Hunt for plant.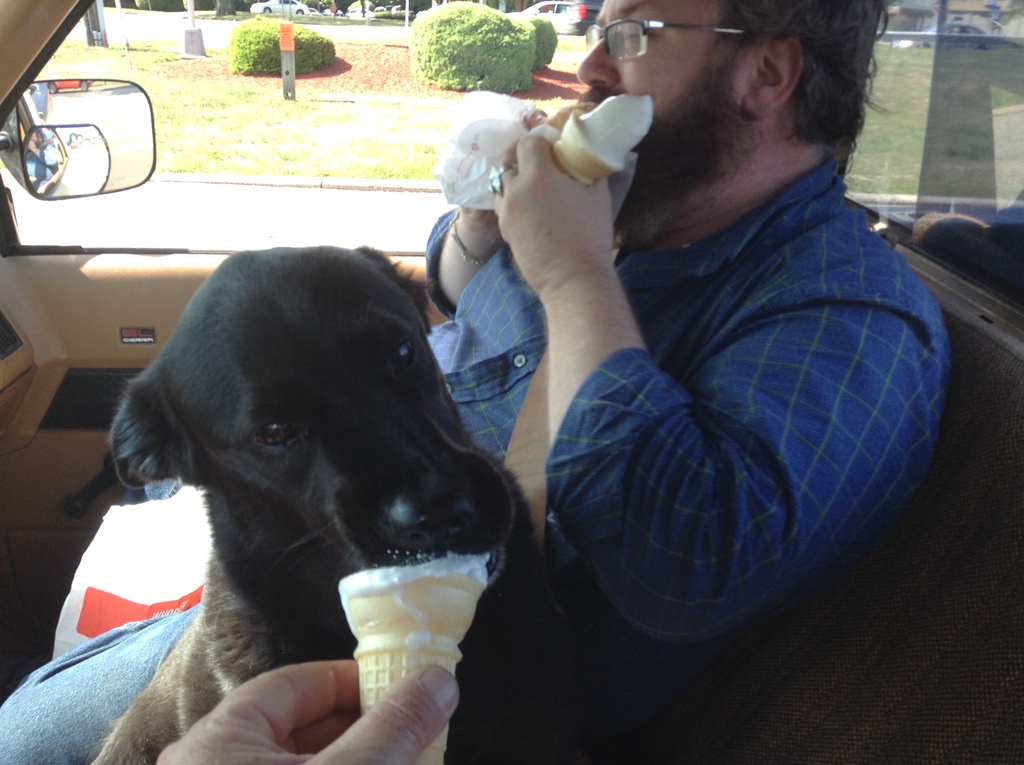
Hunted down at locate(41, 42, 1023, 204).
